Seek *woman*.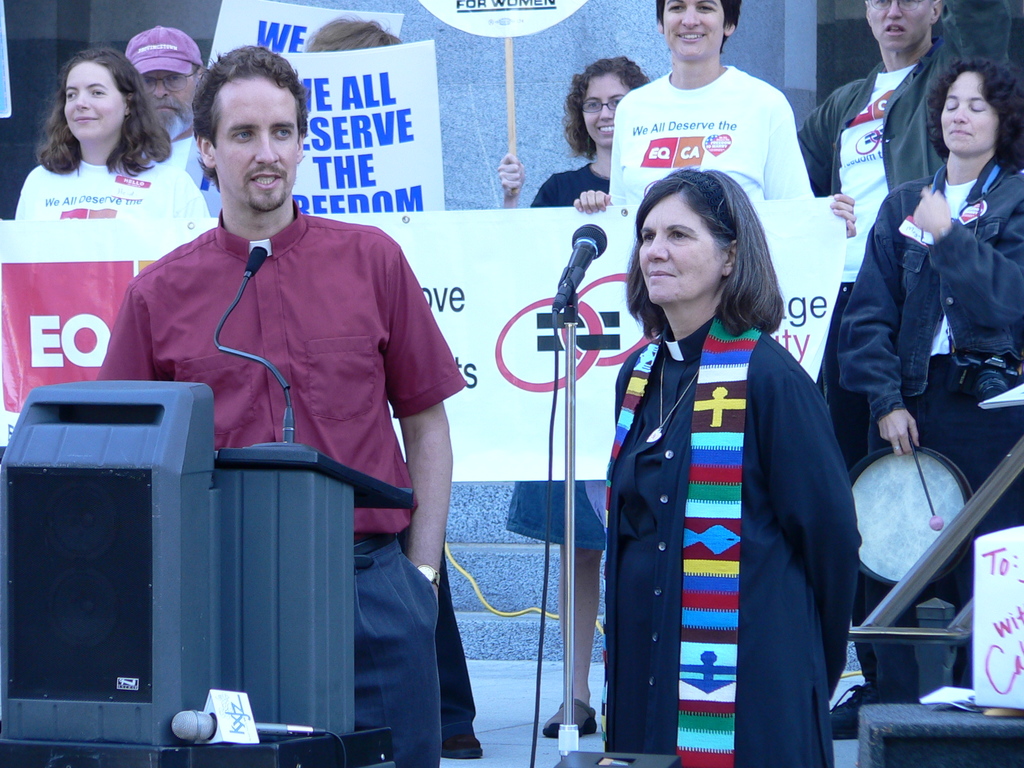
(x1=830, y1=58, x2=1023, y2=685).
